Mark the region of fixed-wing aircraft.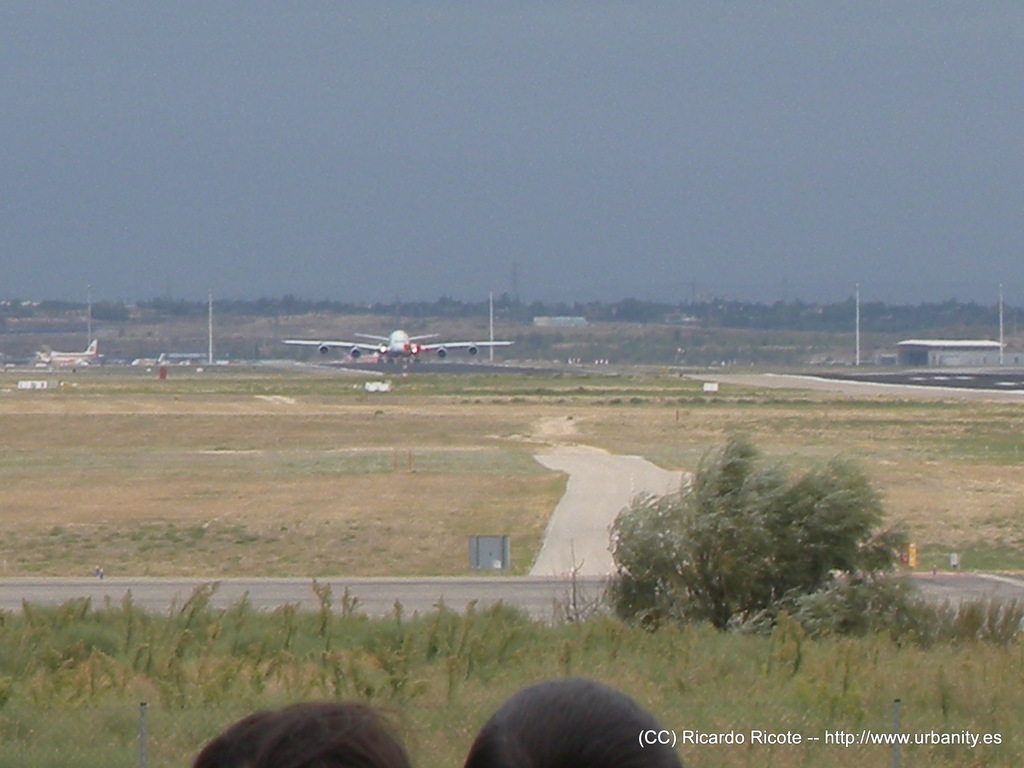
Region: detection(35, 339, 102, 367).
